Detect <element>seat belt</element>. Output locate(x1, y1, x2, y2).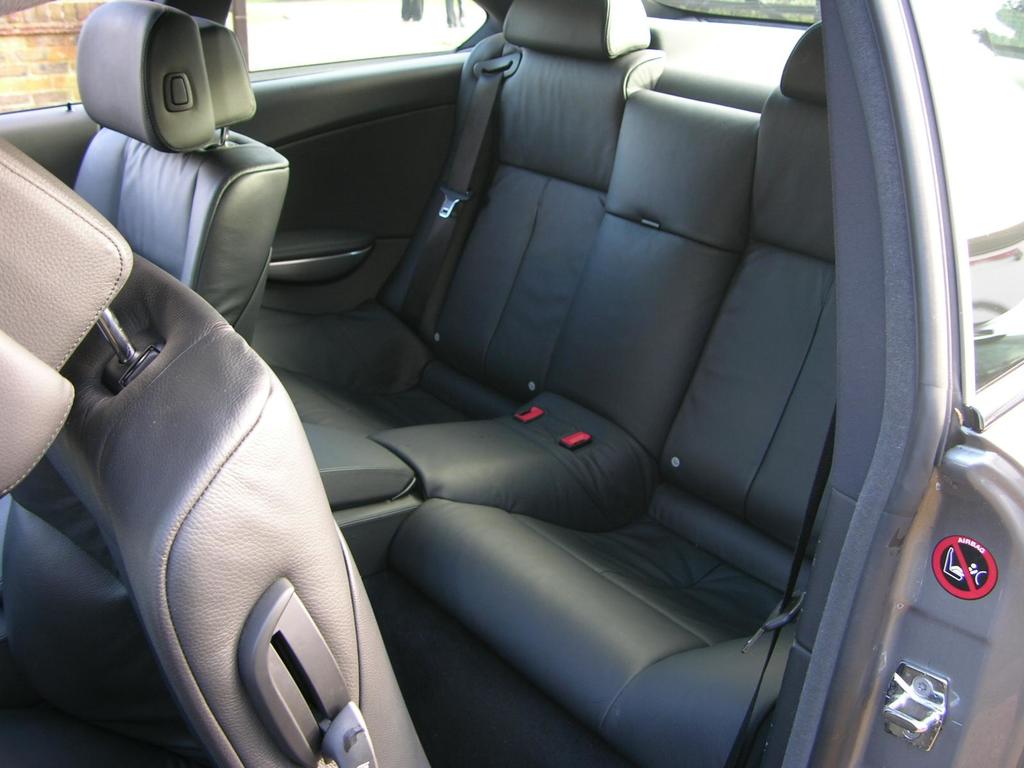
locate(722, 403, 835, 767).
